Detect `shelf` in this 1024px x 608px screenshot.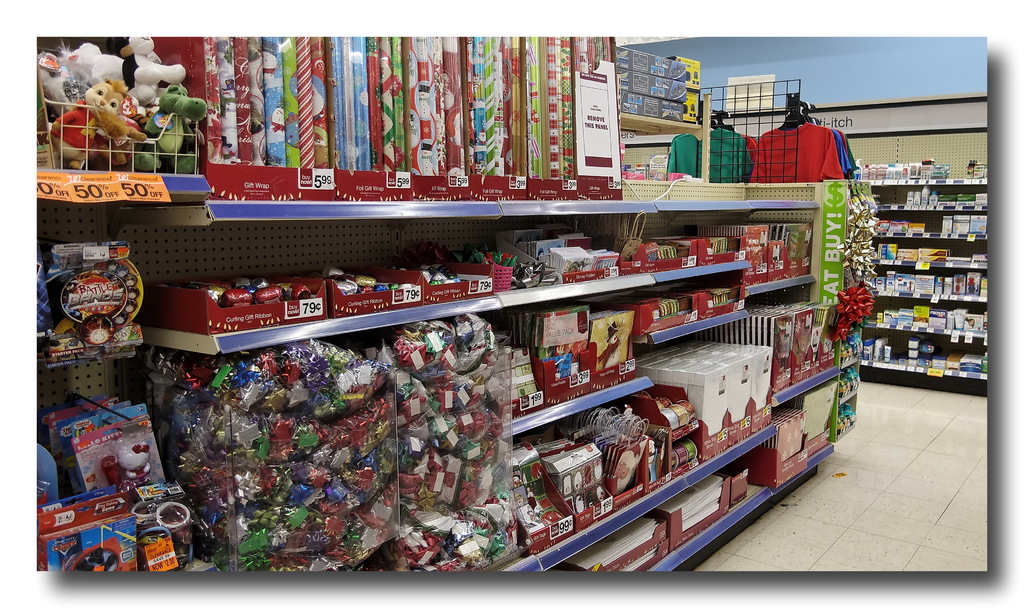
Detection: 867,273,980,313.
